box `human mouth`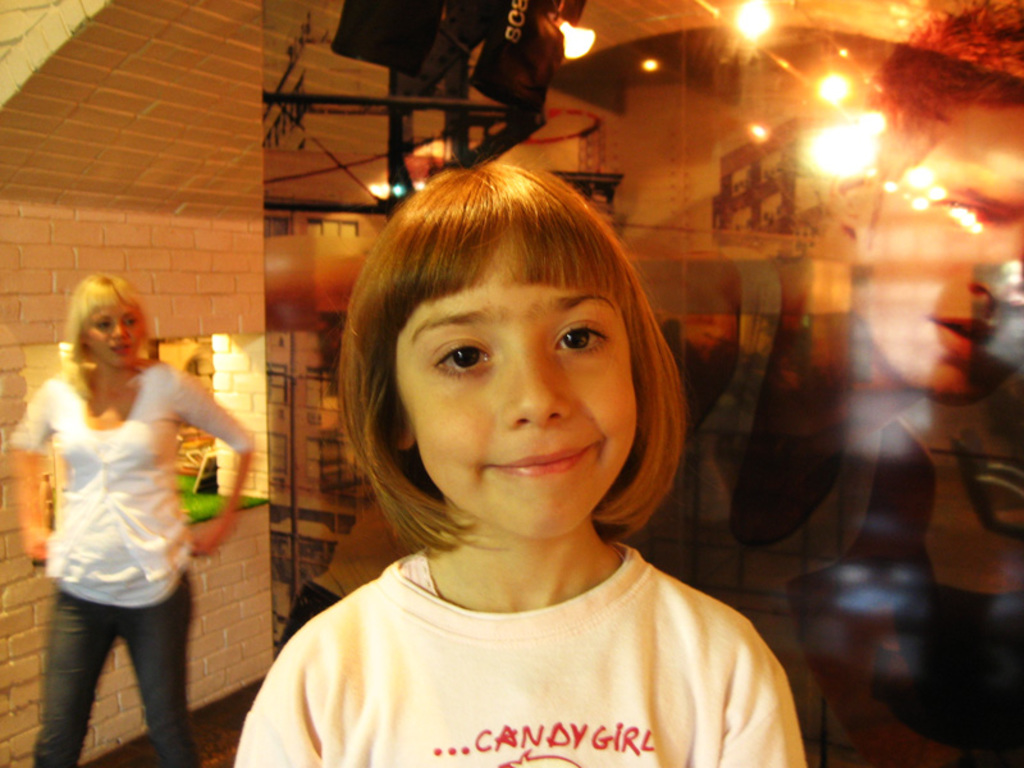
locate(488, 445, 593, 476)
